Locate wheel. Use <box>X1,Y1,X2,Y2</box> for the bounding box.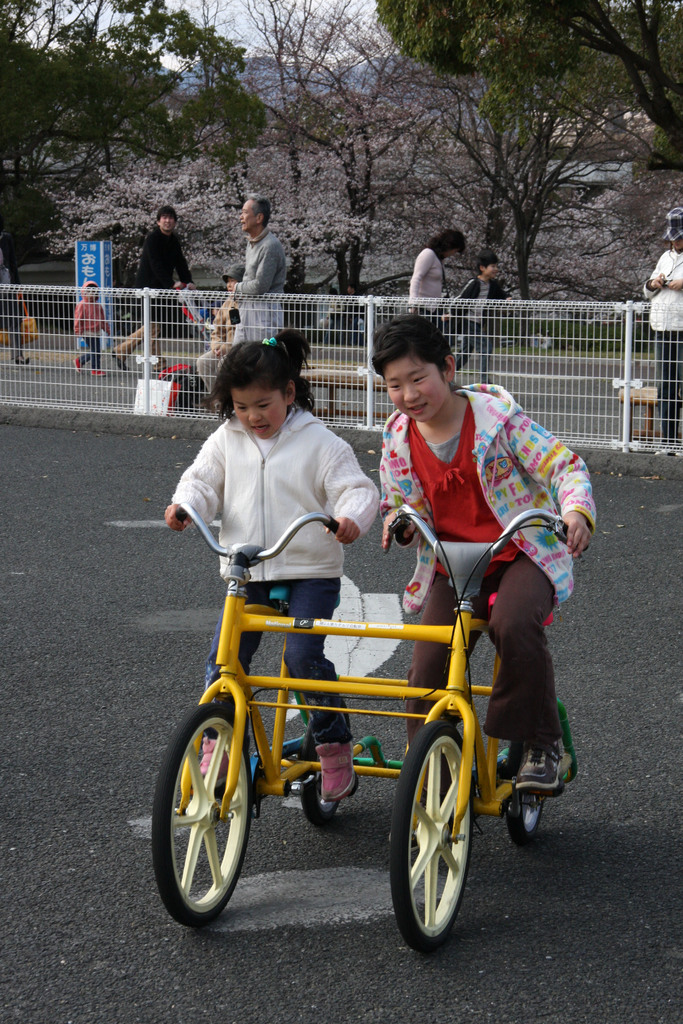
<box>511,798,547,849</box>.
